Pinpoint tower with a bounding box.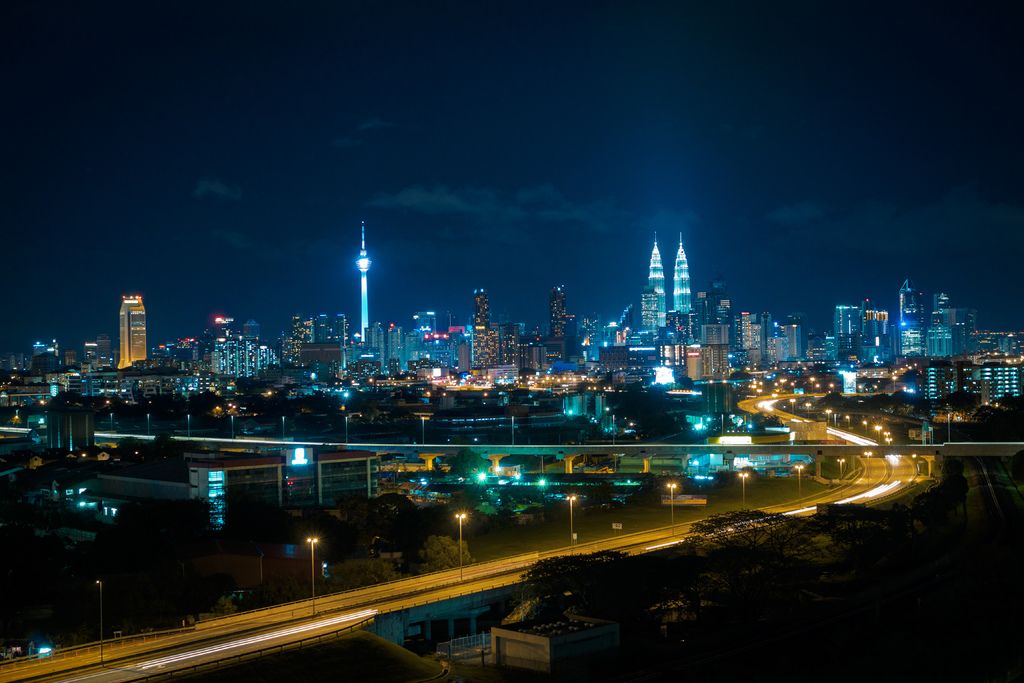
crop(648, 233, 666, 325).
